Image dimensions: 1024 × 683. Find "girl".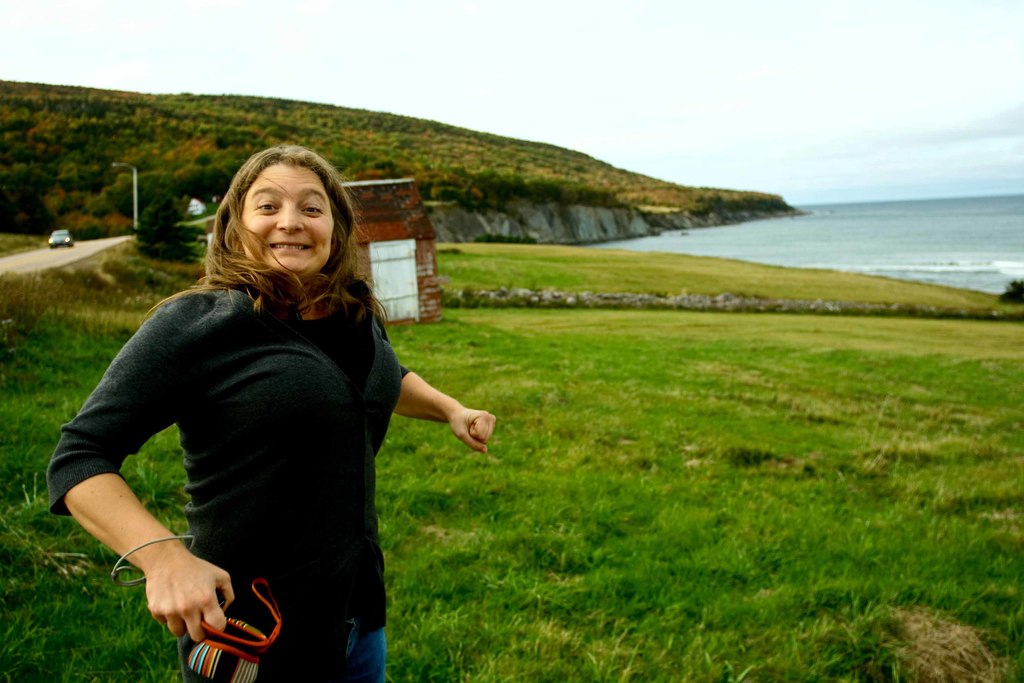
x1=47, y1=146, x2=502, y2=679.
